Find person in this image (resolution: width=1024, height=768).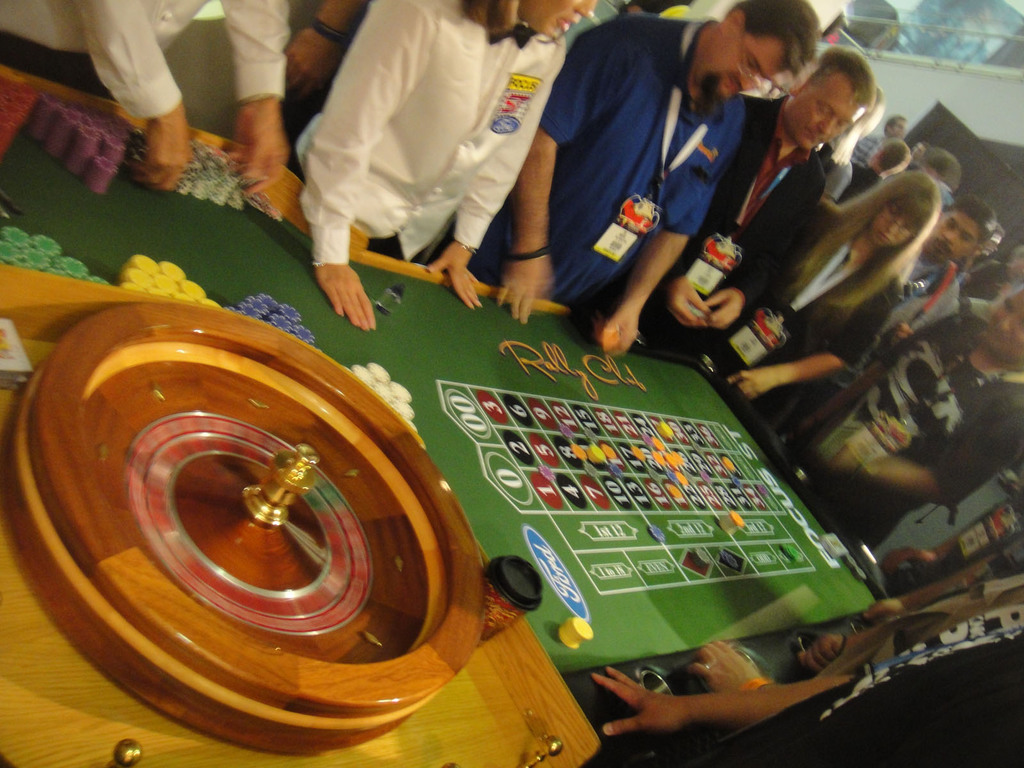
crop(747, 182, 936, 435).
